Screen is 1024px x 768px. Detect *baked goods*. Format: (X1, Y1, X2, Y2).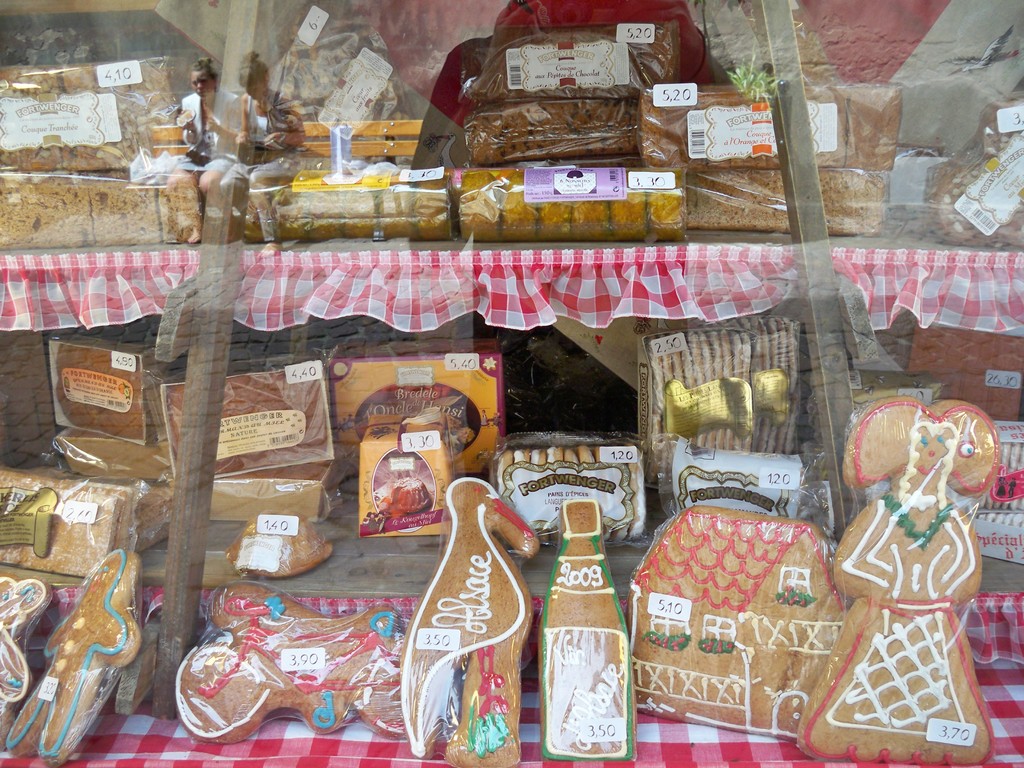
(0, 479, 136, 581).
